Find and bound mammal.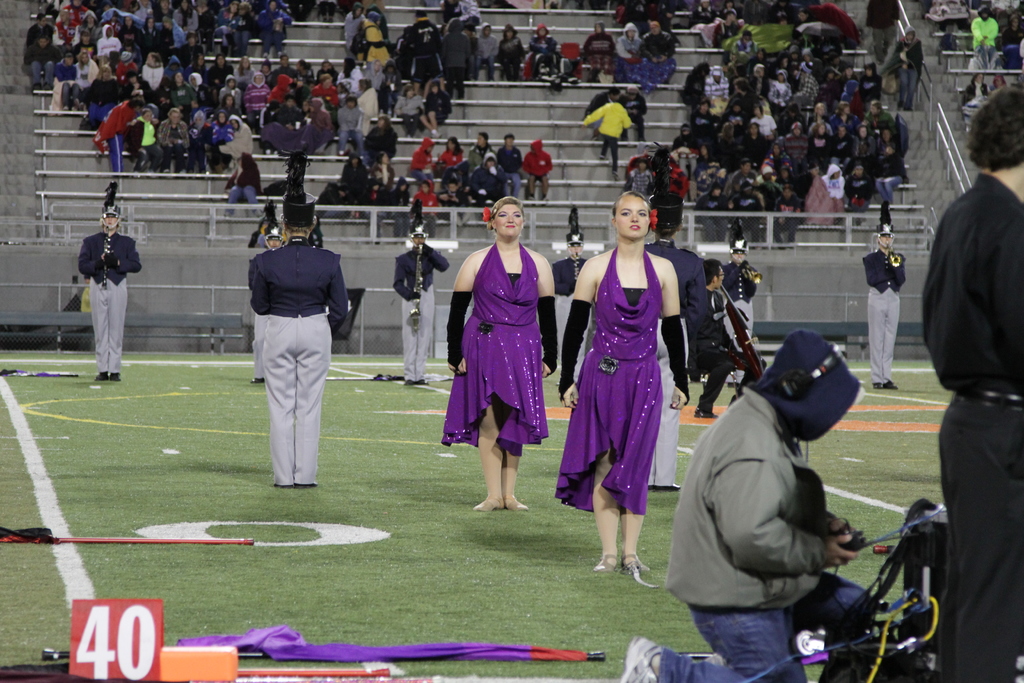
Bound: BBox(756, 101, 780, 151).
